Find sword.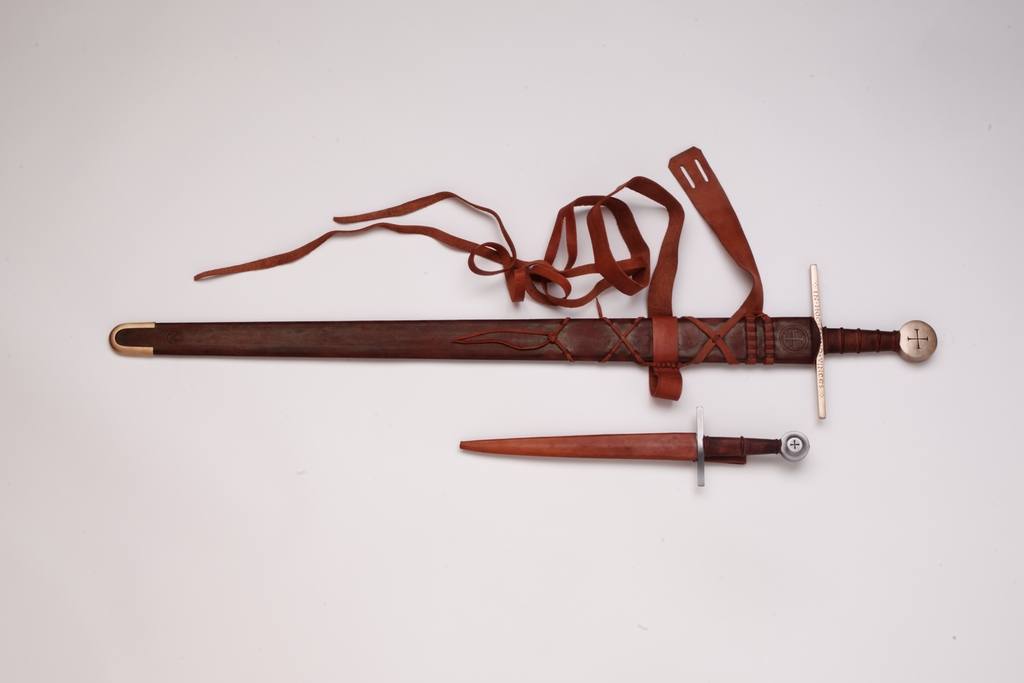
111 147 938 420.
